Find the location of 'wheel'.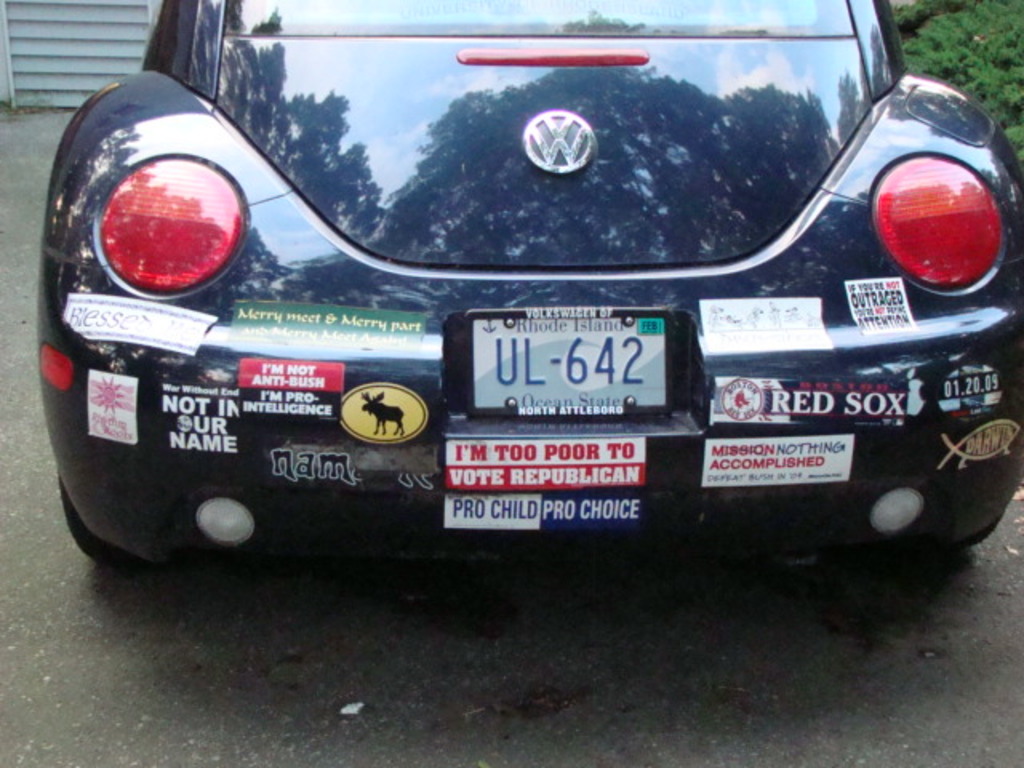
Location: BBox(933, 512, 1000, 554).
